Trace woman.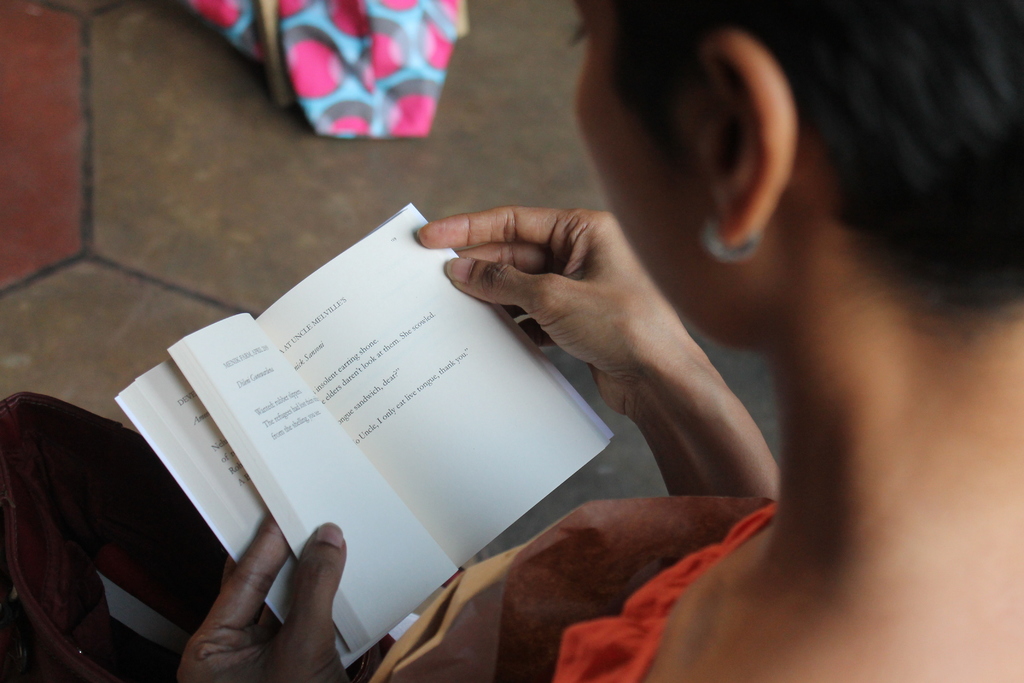
Traced to (203,5,913,665).
